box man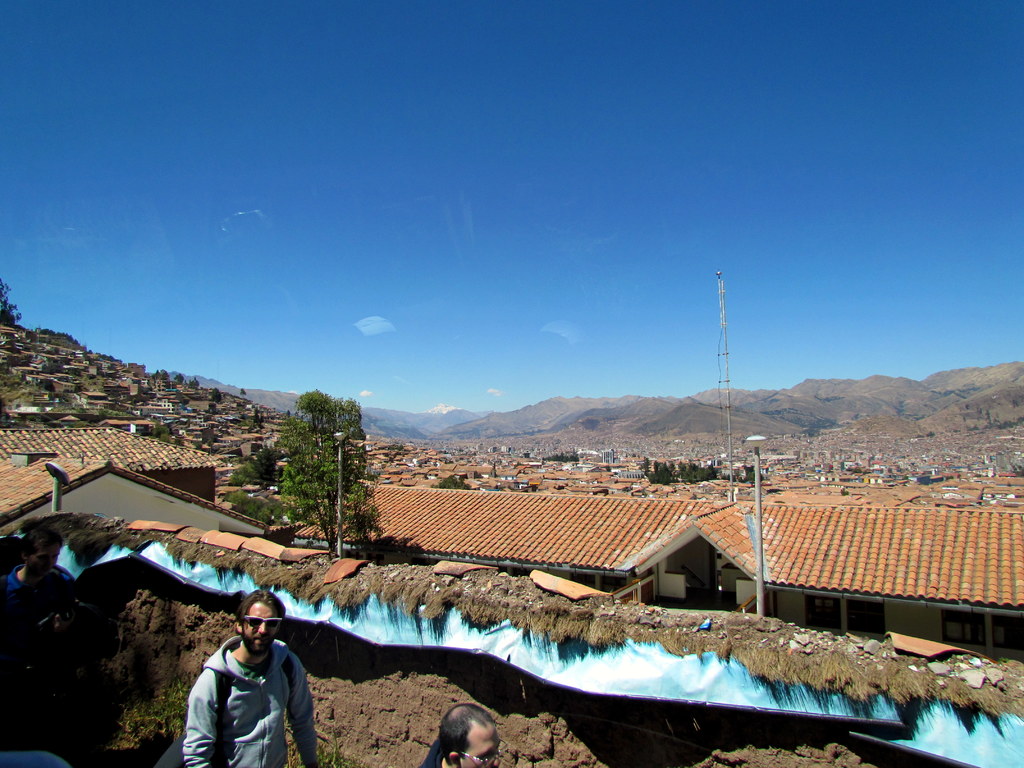
186 589 317 767
